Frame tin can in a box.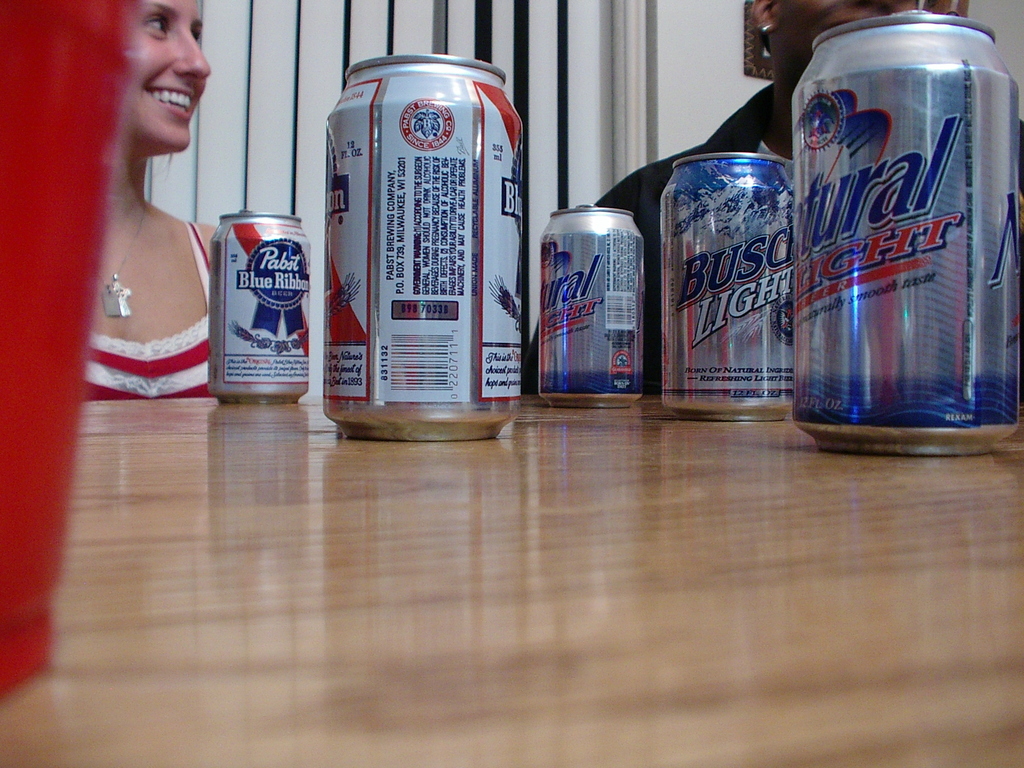
select_region(654, 148, 796, 431).
